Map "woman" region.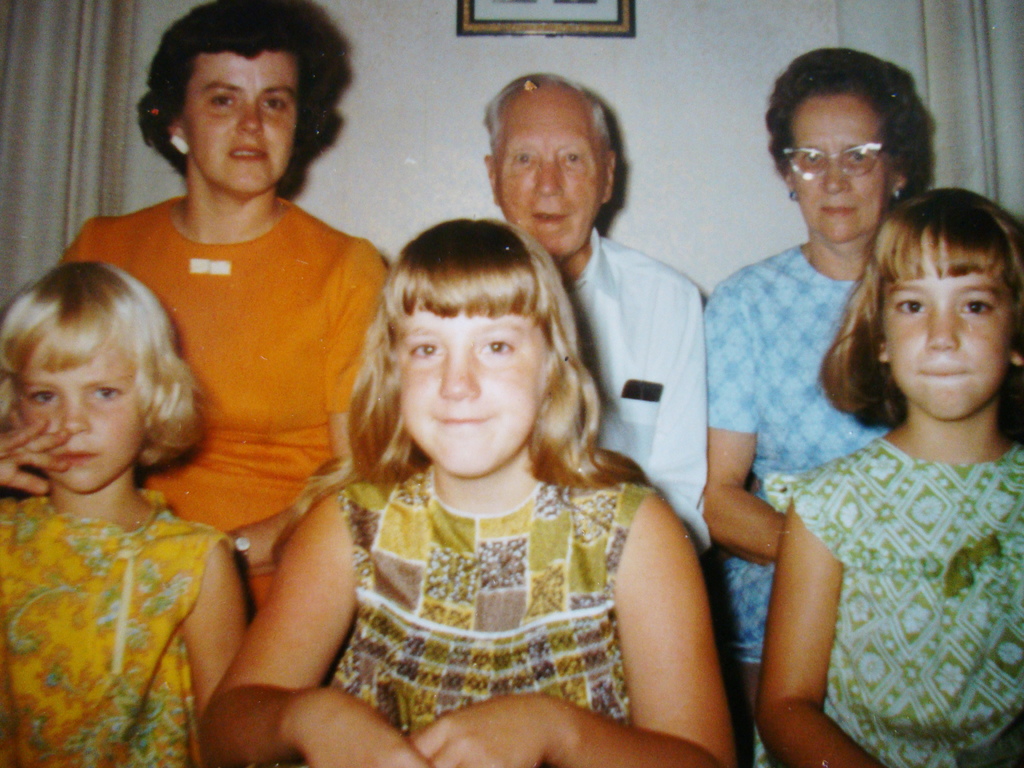
Mapped to [left=222, top=215, right=724, bottom=746].
